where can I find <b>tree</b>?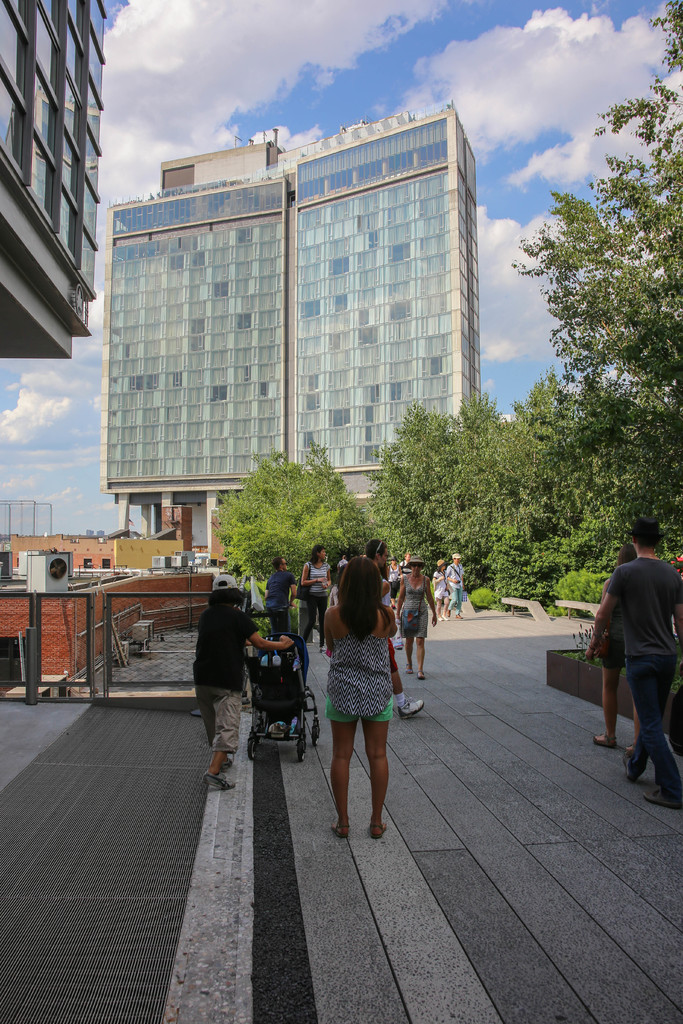
You can find it at detection(201, 436, 385, 585).
